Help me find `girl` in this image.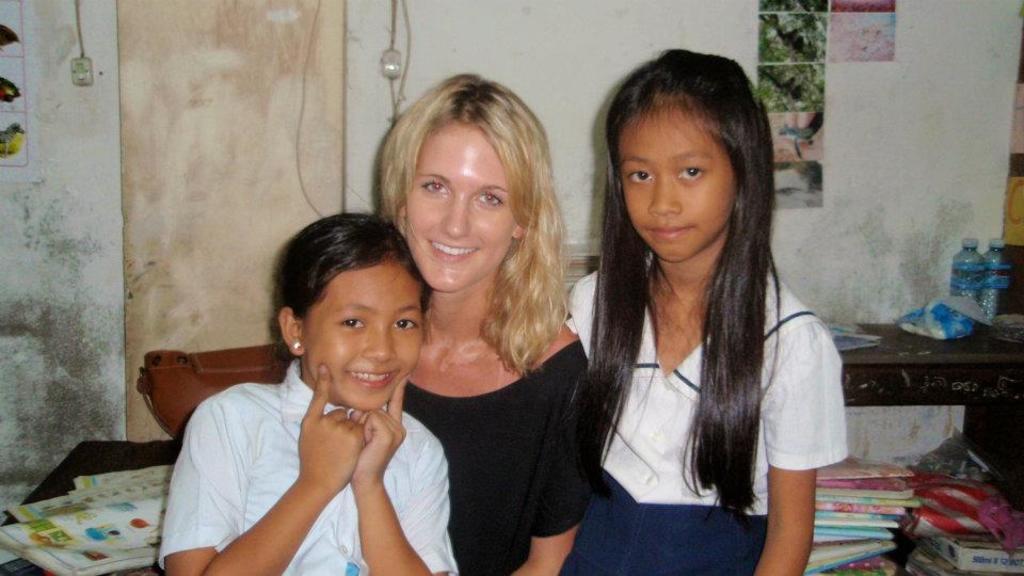
Found it: <box>564,46,849,575</box>.
